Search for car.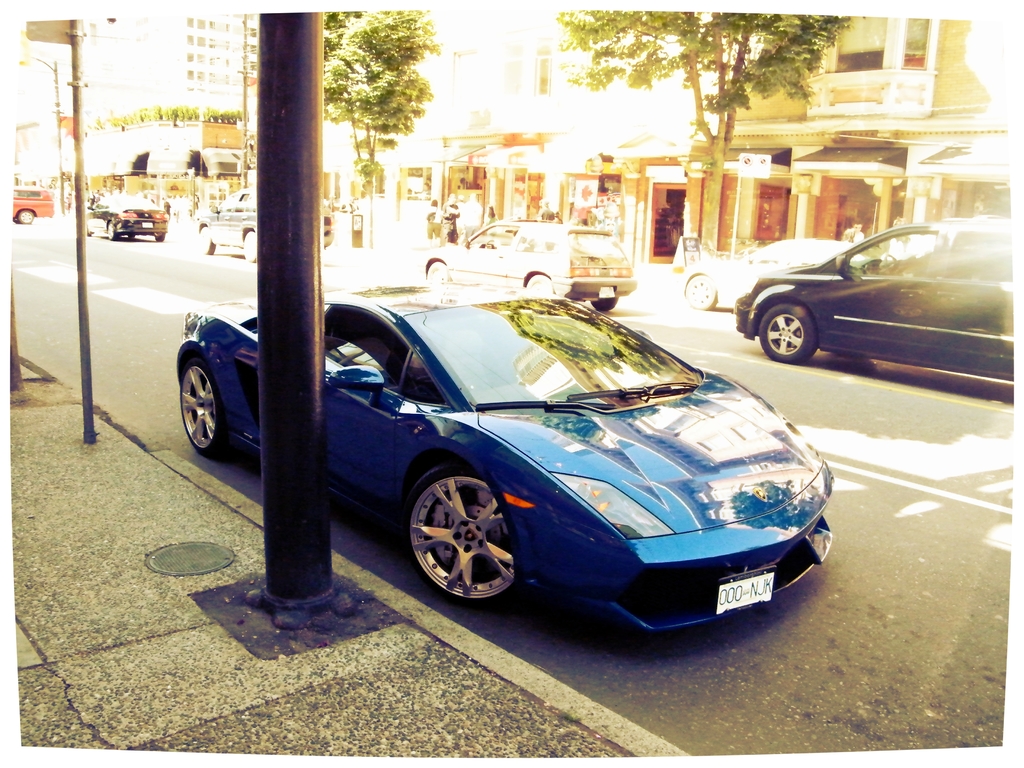
Found at 198, 184, 334, 260.
